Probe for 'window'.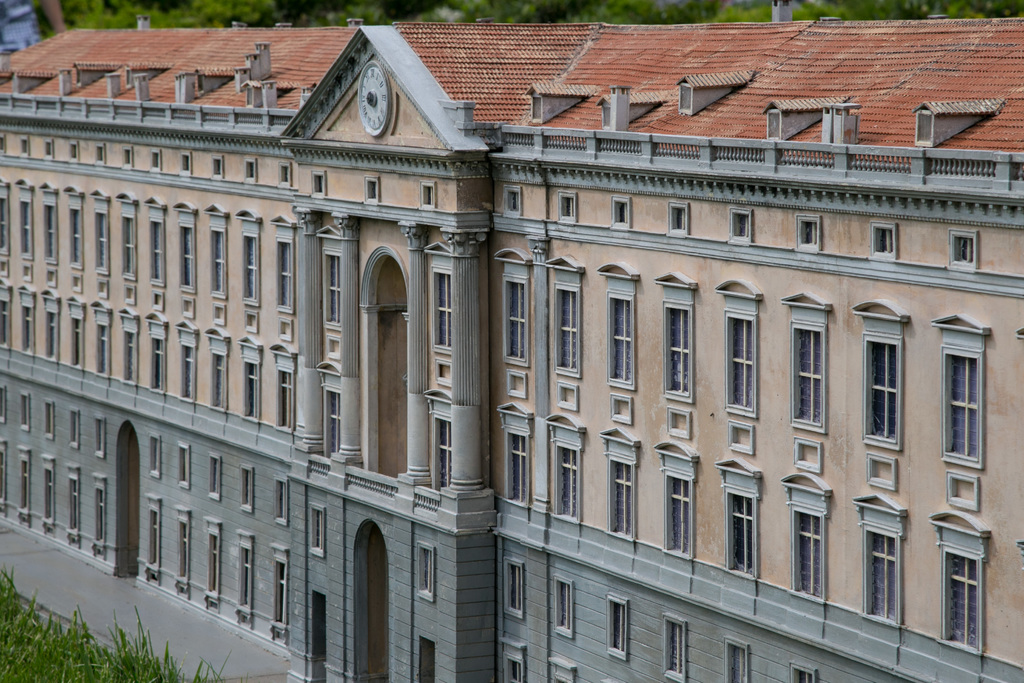
Probe result: 115/215/132/273.
